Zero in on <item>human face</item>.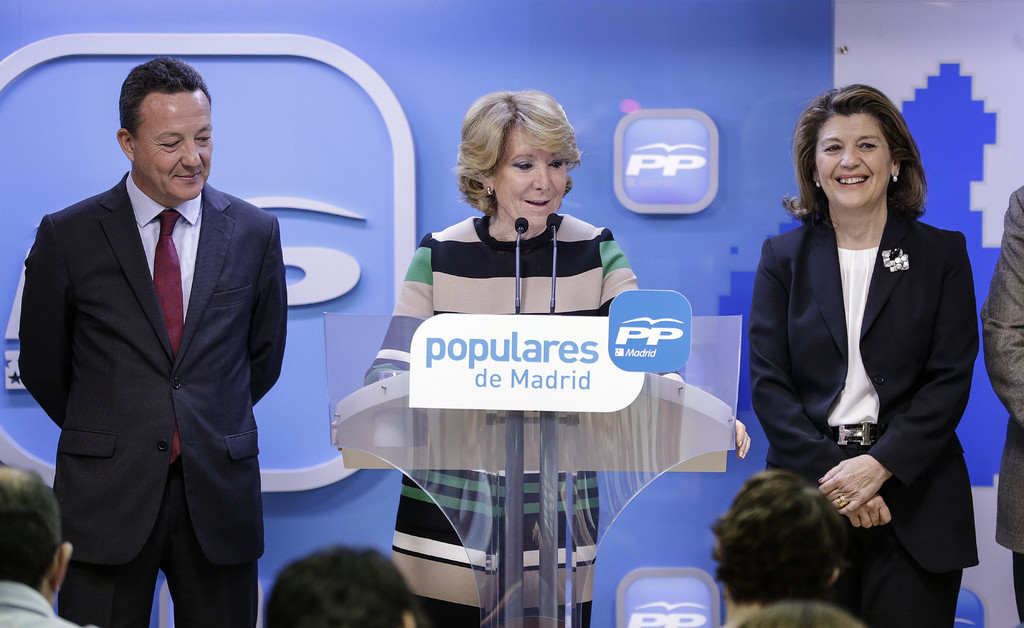
Zeroed in: (815, 112, 893, 209).
